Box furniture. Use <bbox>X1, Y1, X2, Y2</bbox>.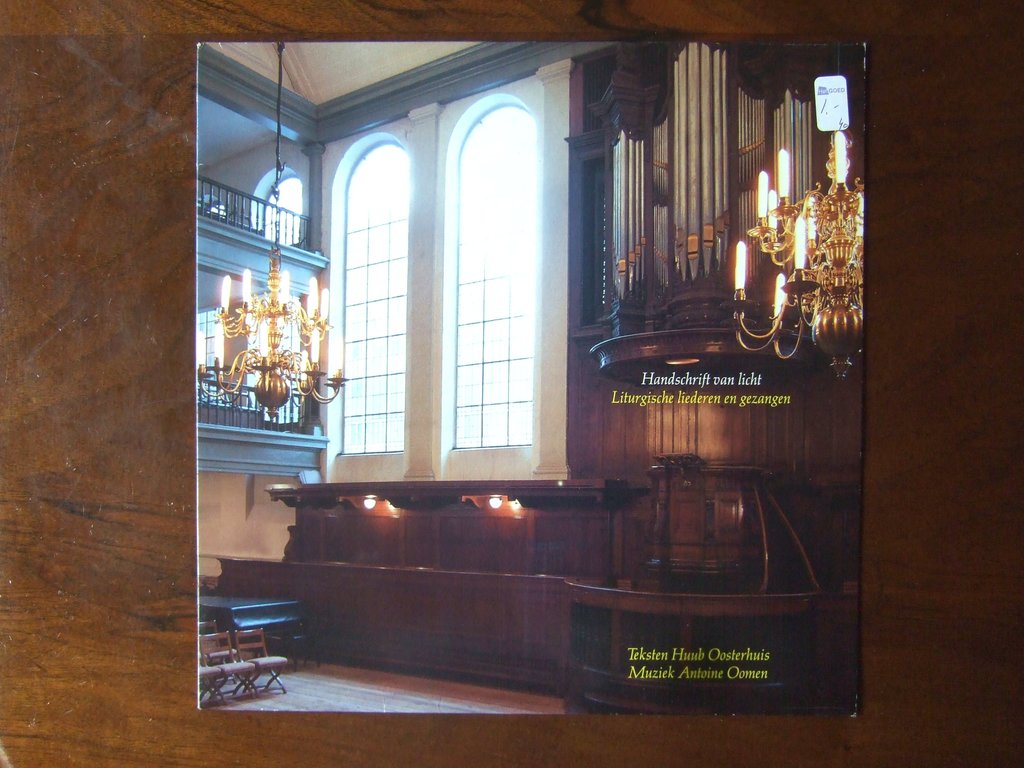
<bbox>211, 458, 842, 716</bbox>.
